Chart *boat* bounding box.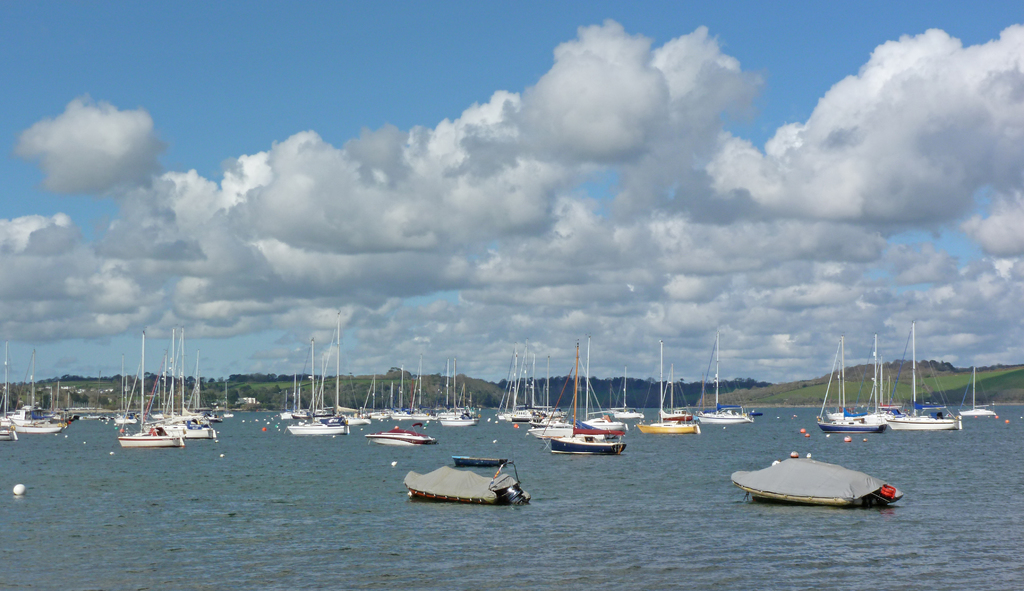
Charted: bbox(918, 400, 950, 411).
